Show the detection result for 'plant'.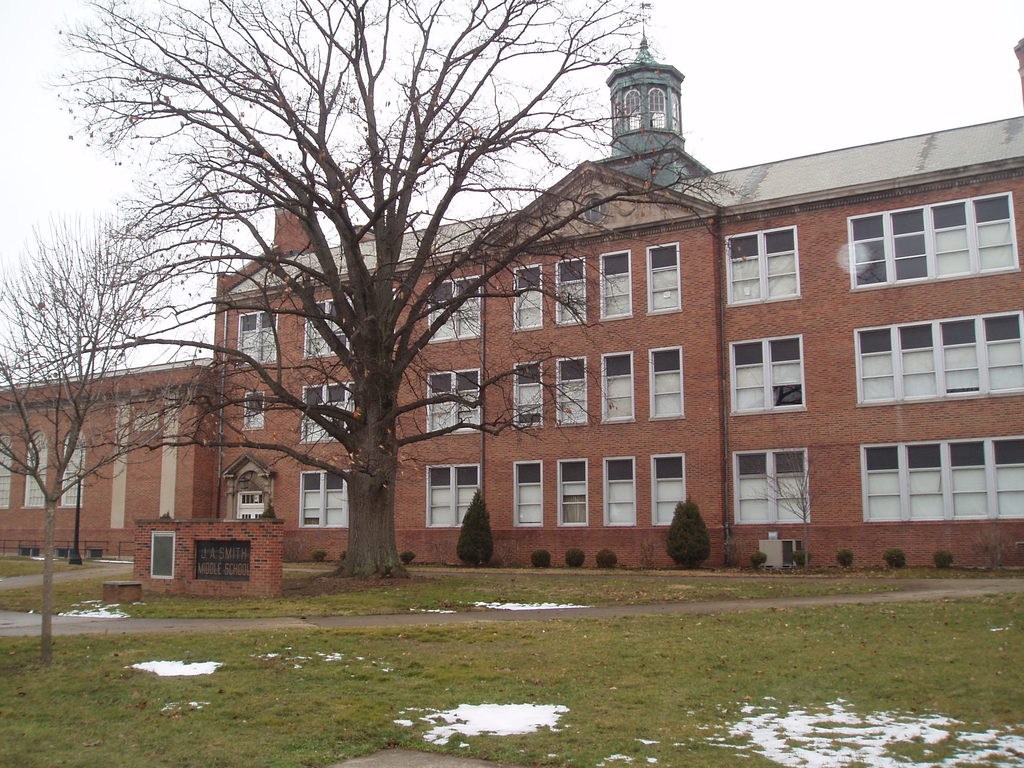
(532,548,552,570).
